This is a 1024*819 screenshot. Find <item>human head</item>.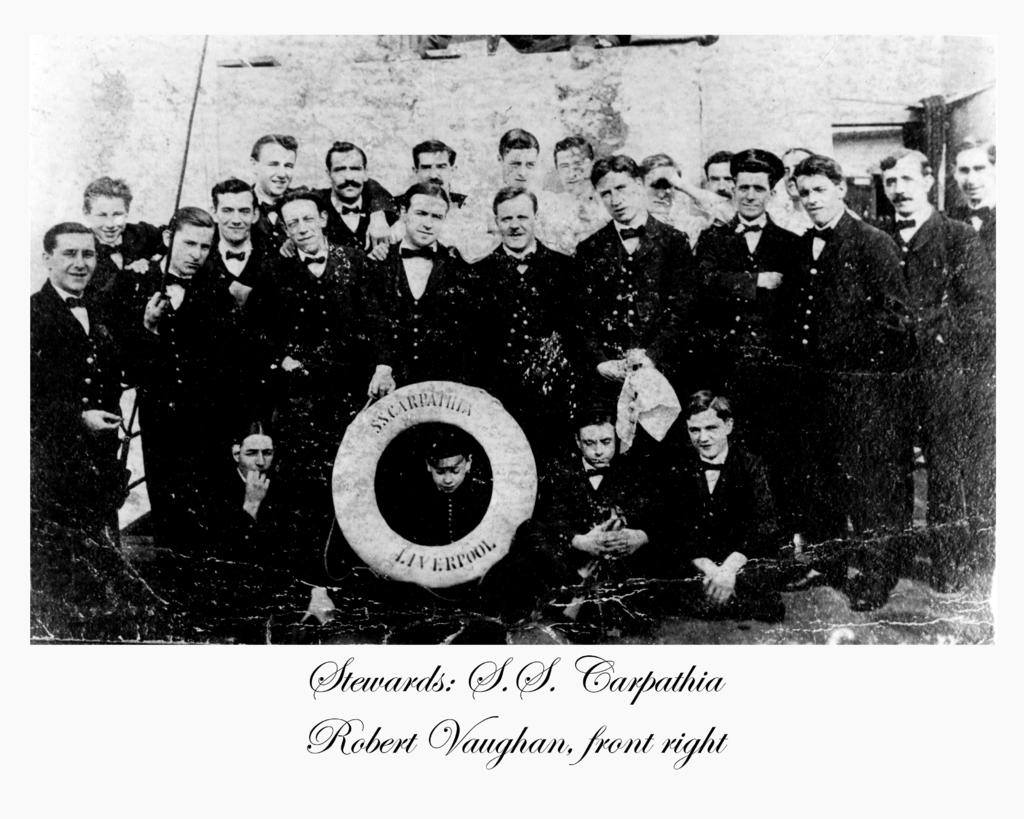
Bounding box: [38, 222, 99, 289].
